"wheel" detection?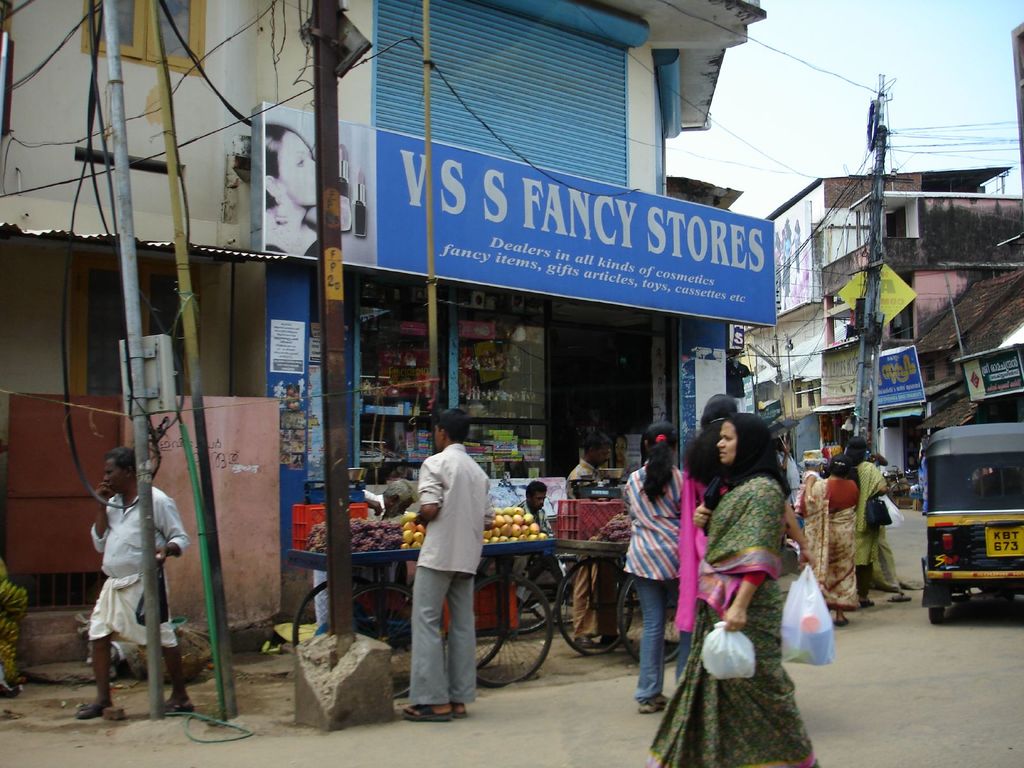
left=612, top=568, right=691, bottom=663
